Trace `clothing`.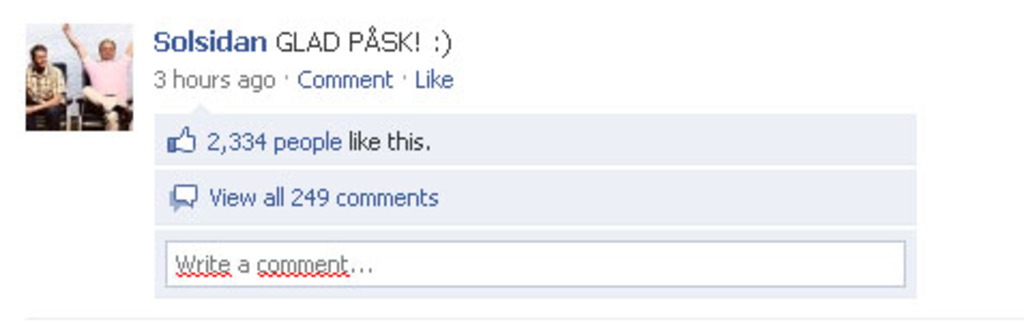
Traced to left=82, top=47, right=131, bottom=122.
